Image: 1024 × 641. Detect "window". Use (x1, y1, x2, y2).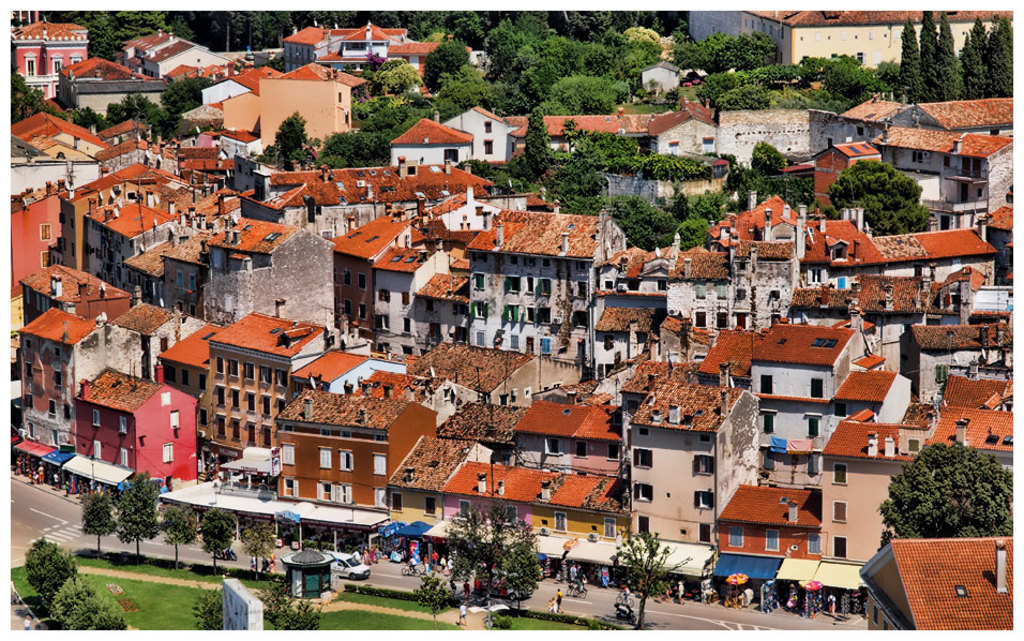
(60, 401, 71, 419).
